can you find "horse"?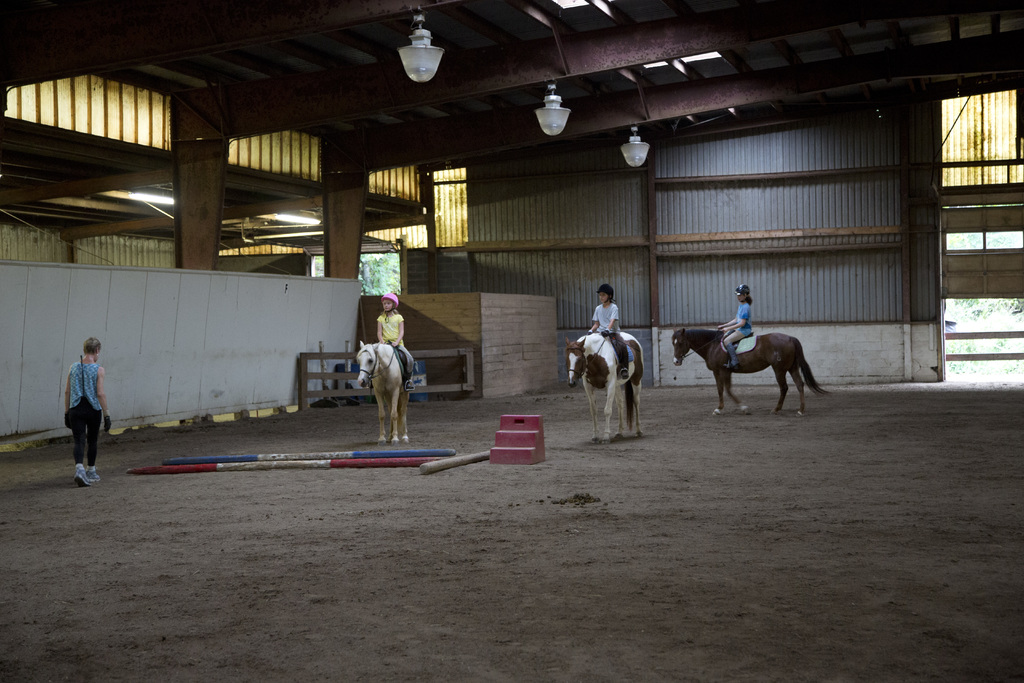
Yes, bounding box: locate(355, 338, 417, 444).
